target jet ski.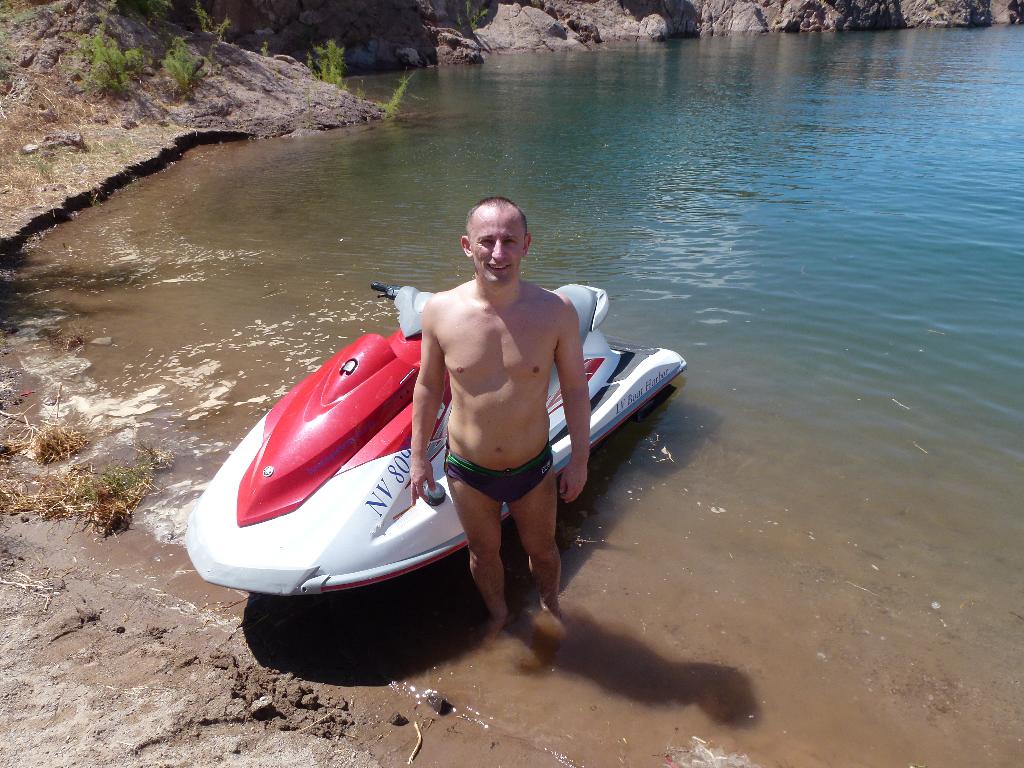
Target region: 179, 280, 690, 597.
